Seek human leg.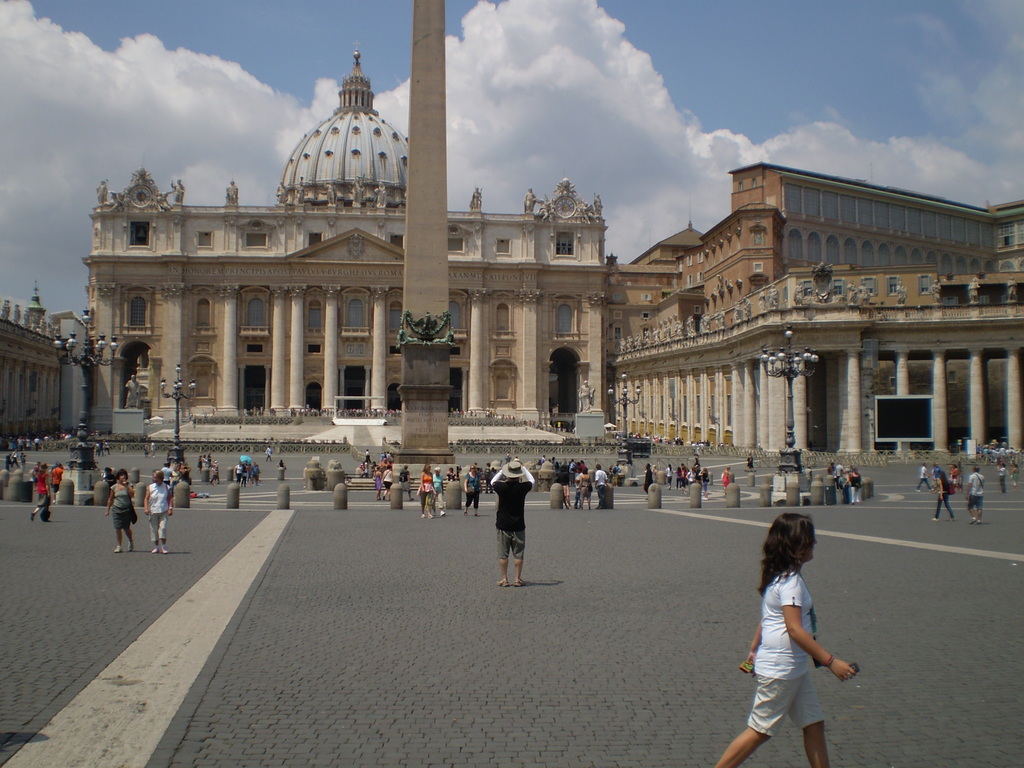
rect(163, 518, 169, 554).
